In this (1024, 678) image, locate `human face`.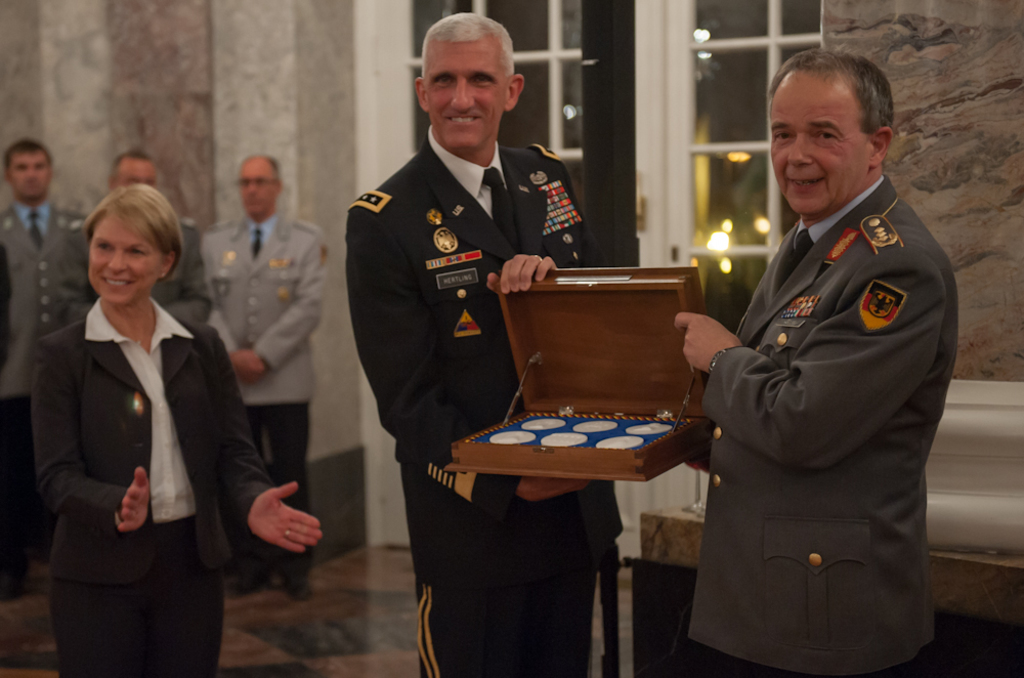
Bounding box: locate(431, 40, 504, 151).
